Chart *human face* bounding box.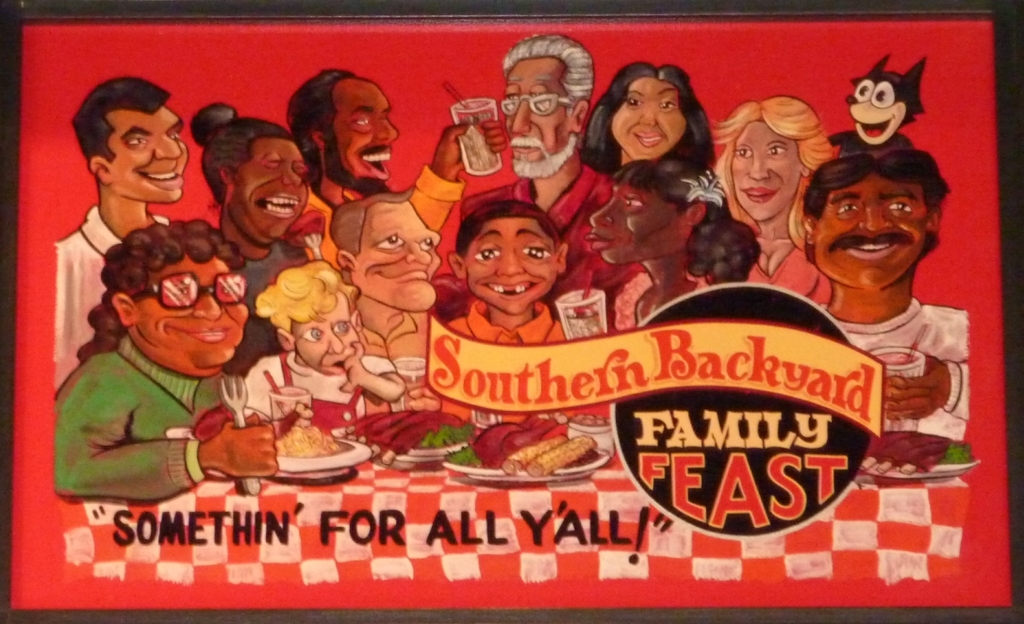
Charted: select_region(610, 74, 685, 158).
